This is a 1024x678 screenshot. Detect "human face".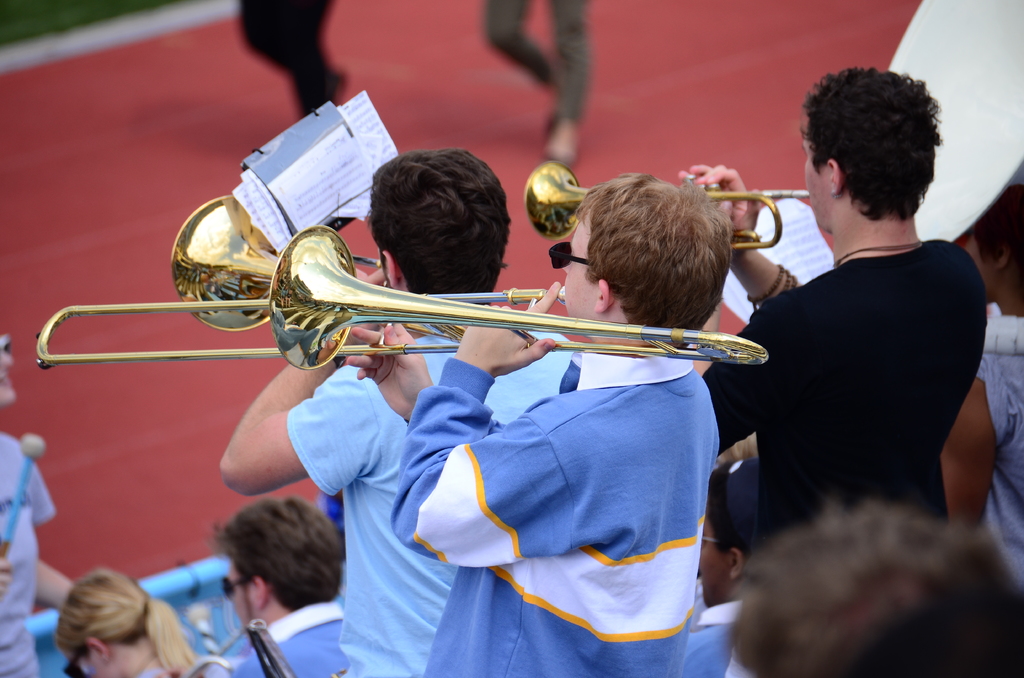
Rect(0, 341, 17, 404).
